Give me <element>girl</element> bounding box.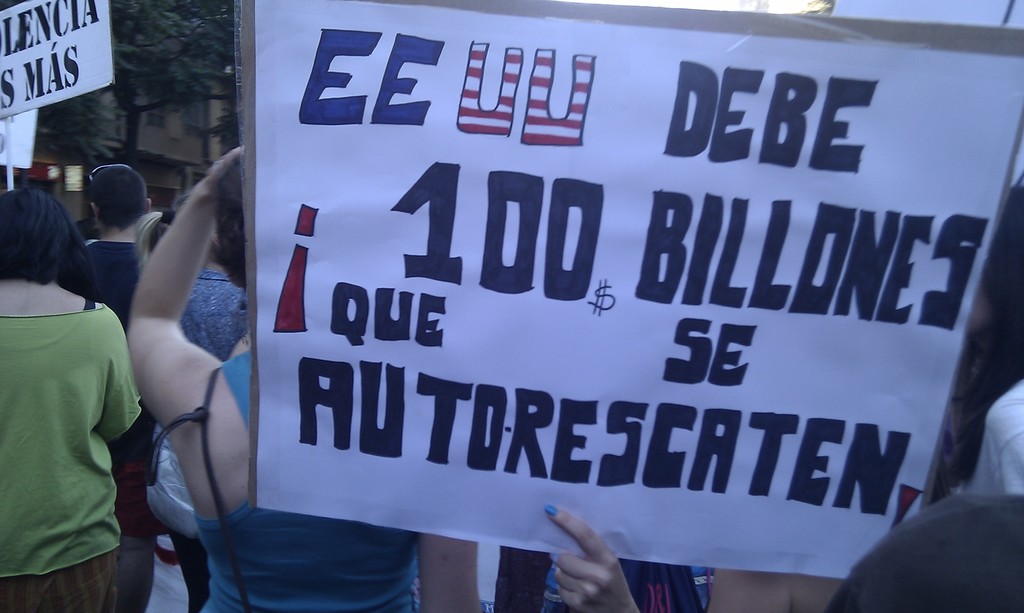
l=188, t=194, r=250, b=360.
